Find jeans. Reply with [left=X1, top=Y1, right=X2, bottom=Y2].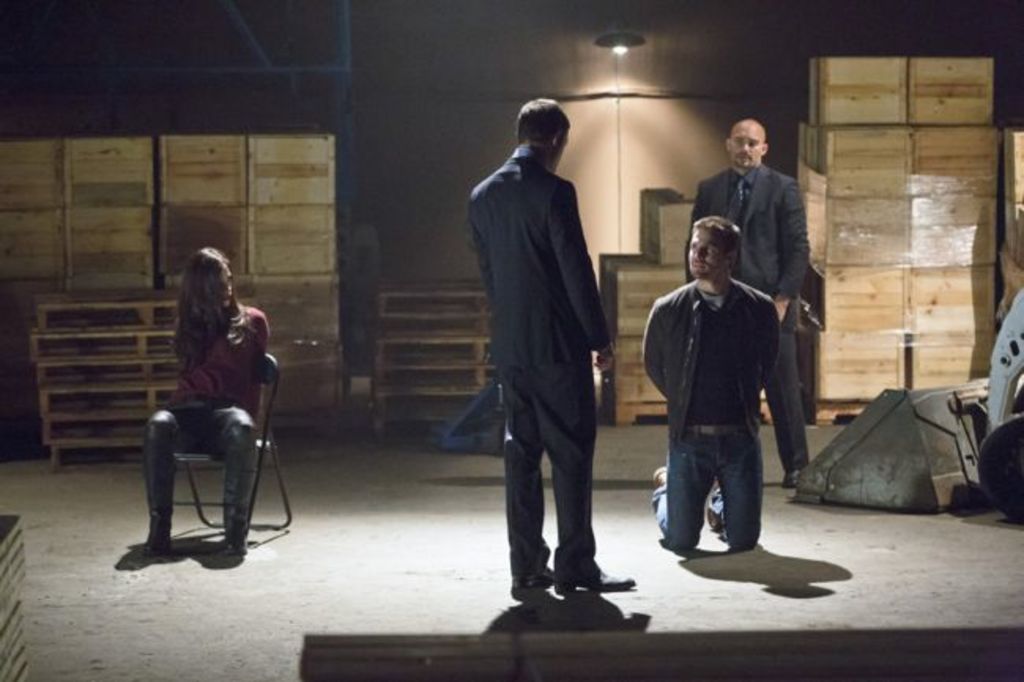
[left=660, top=427, right=777, bottom=570].
